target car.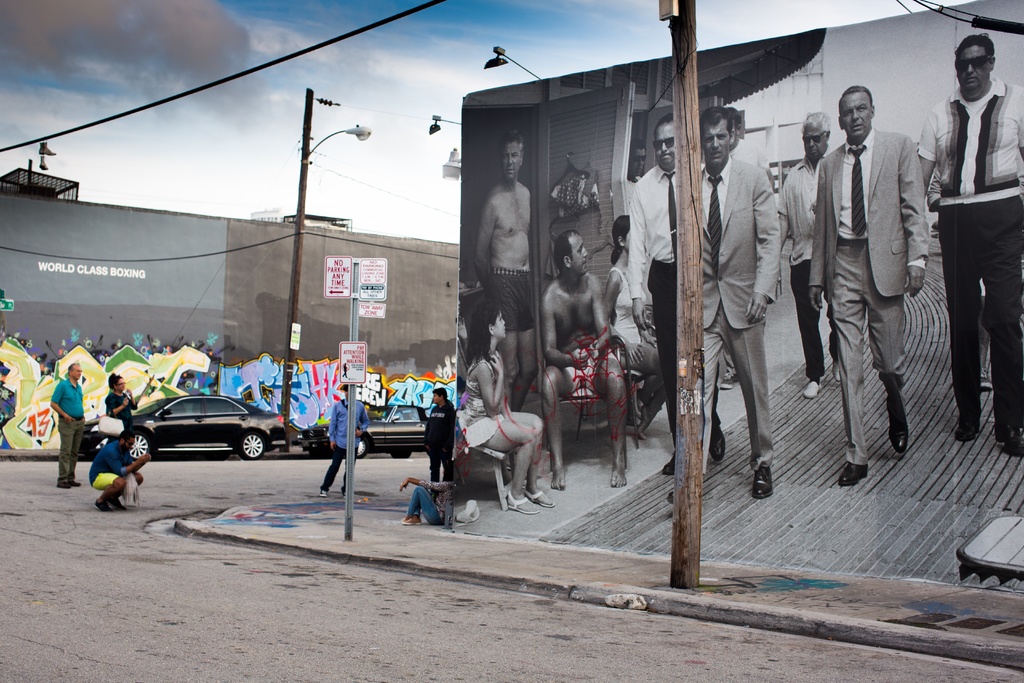
Target region: region(82, 397, 285, 463).
